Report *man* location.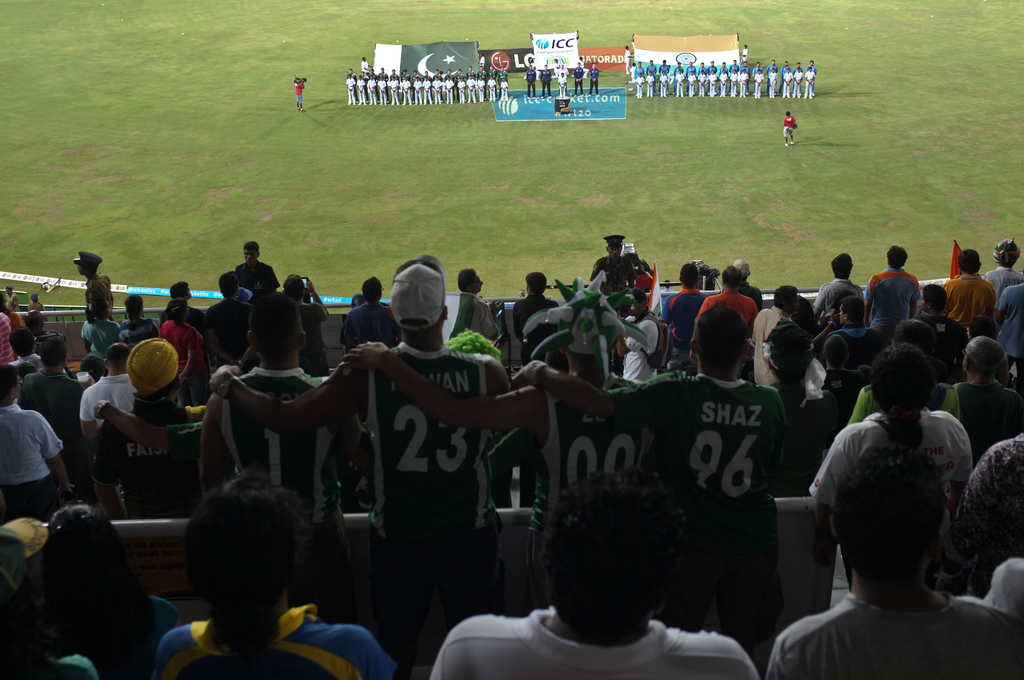
Report: 379,67,387,101.
